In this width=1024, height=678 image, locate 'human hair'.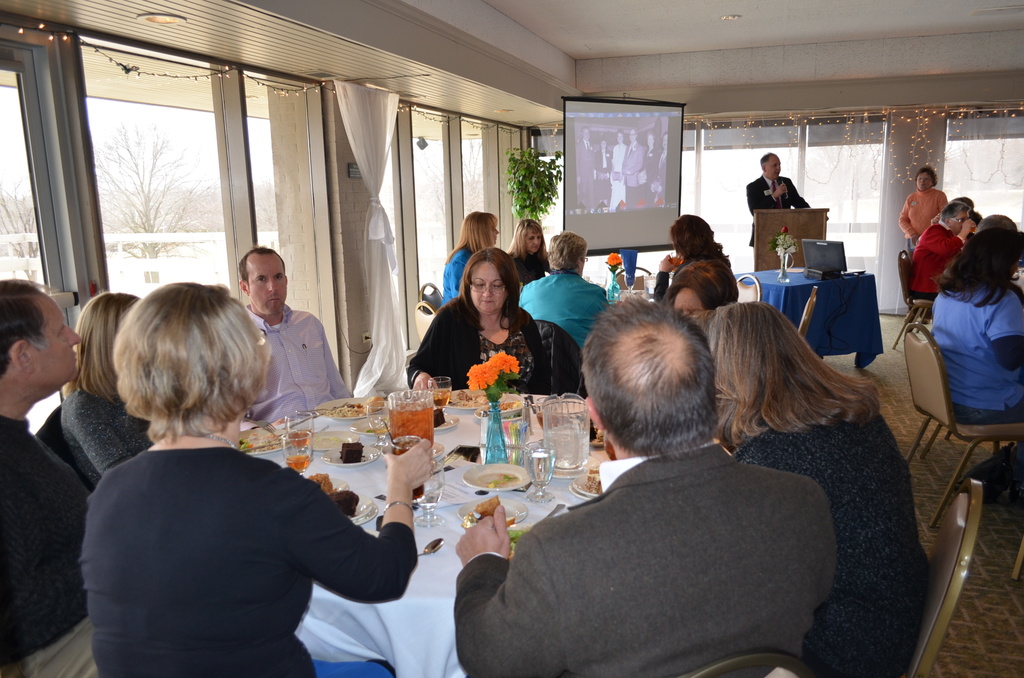
Bounding box: 504/218/550/274.
